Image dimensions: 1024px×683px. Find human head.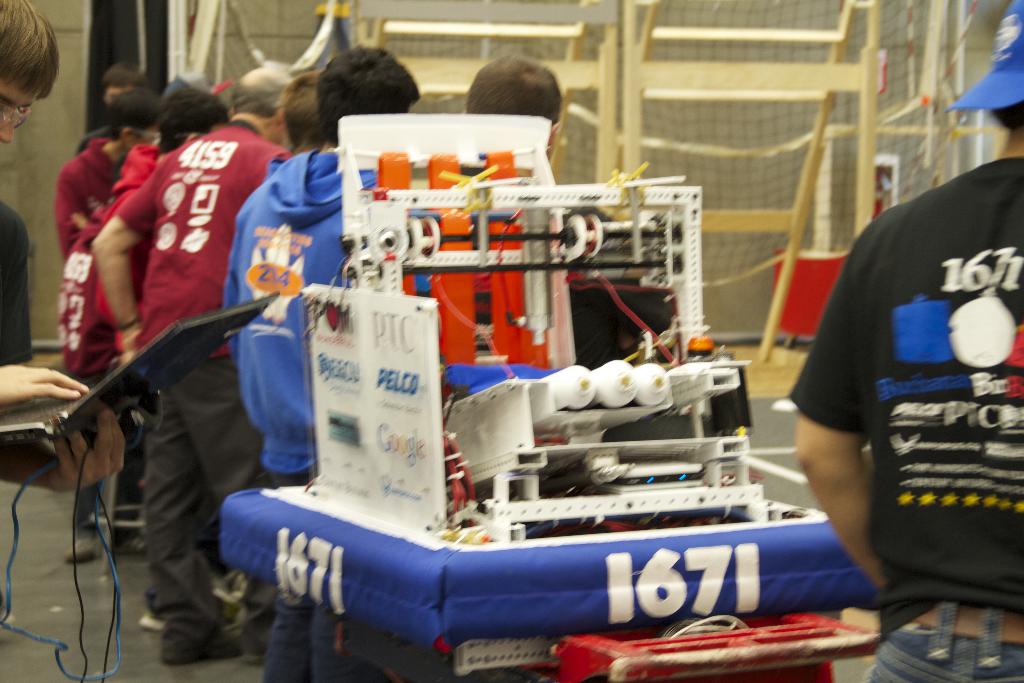
[948,0,1023,133].
